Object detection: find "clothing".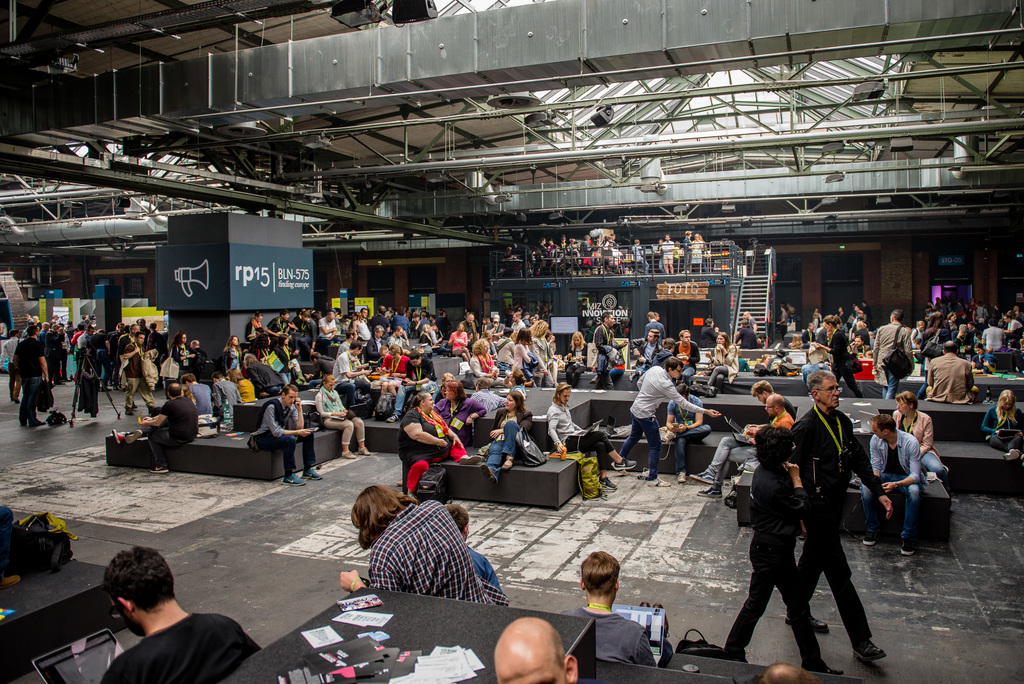
(464,540,498,592).
